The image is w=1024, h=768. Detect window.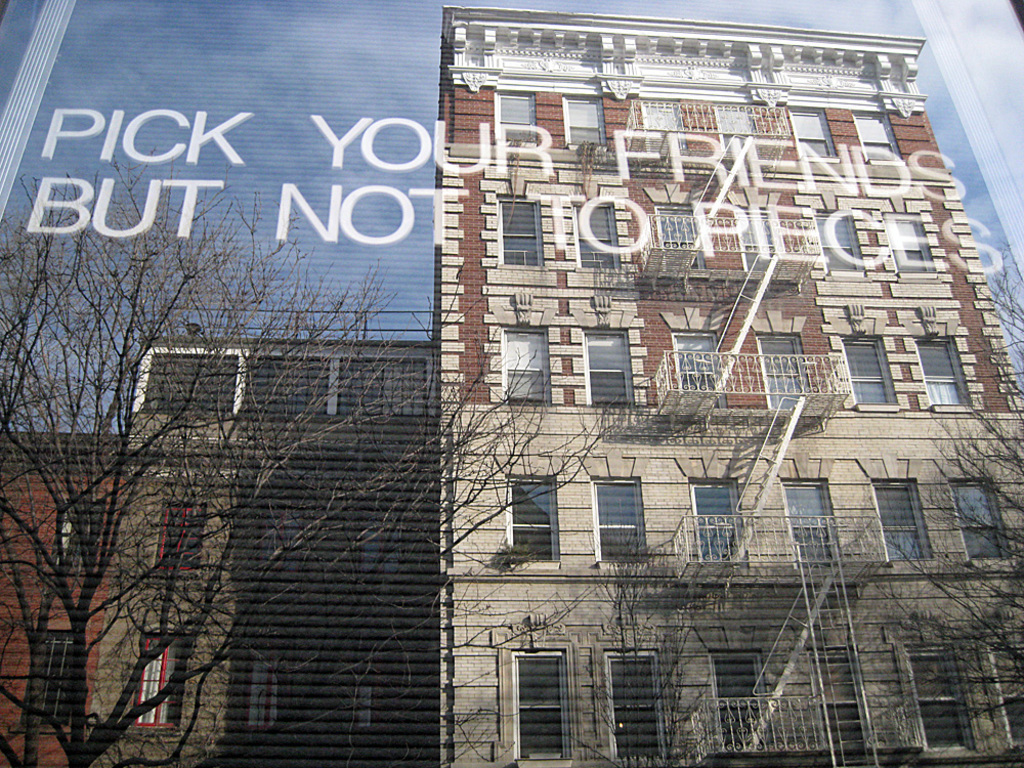
Detection: x1=153, y1=502, x2=205, y2=571.
